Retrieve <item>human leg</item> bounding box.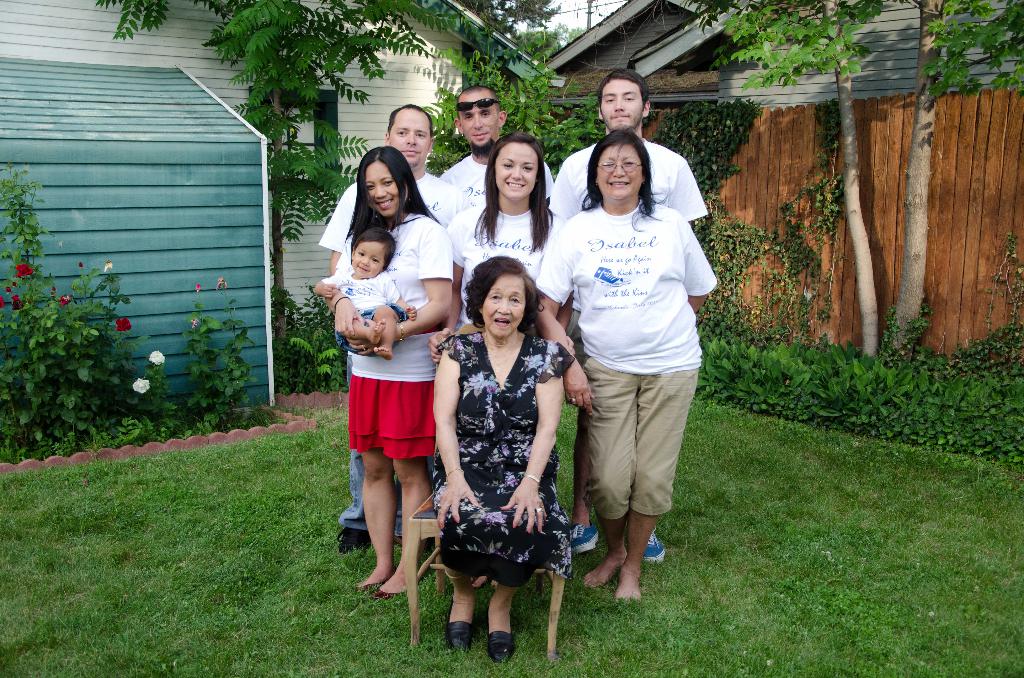
Bounding box: locate(353, 362, 391, 592).
